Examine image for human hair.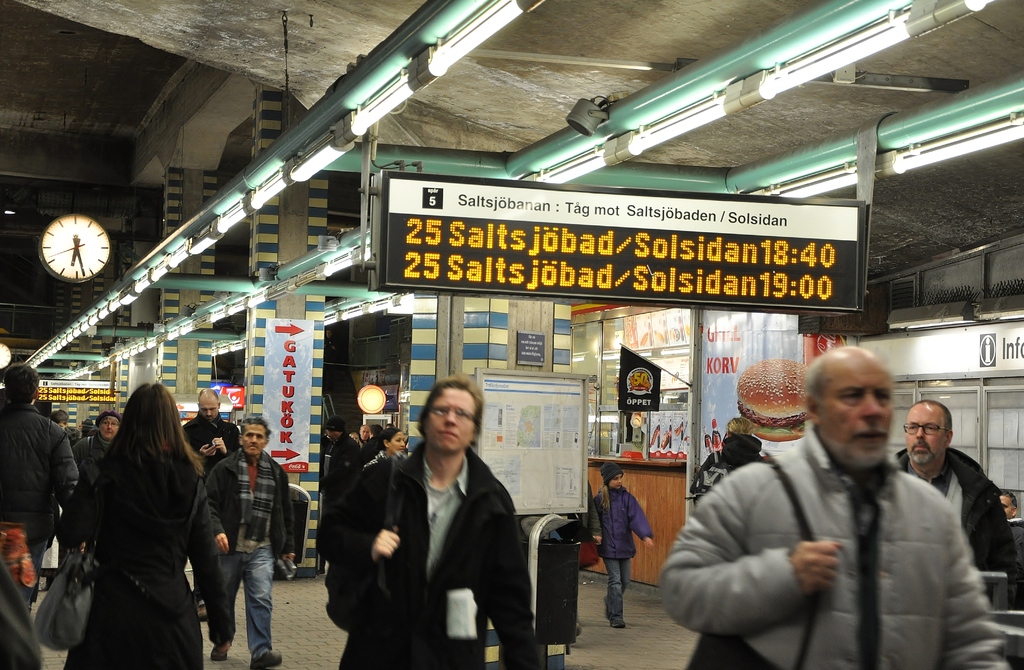
Examination result: crop(99, 379, 202, 496).
